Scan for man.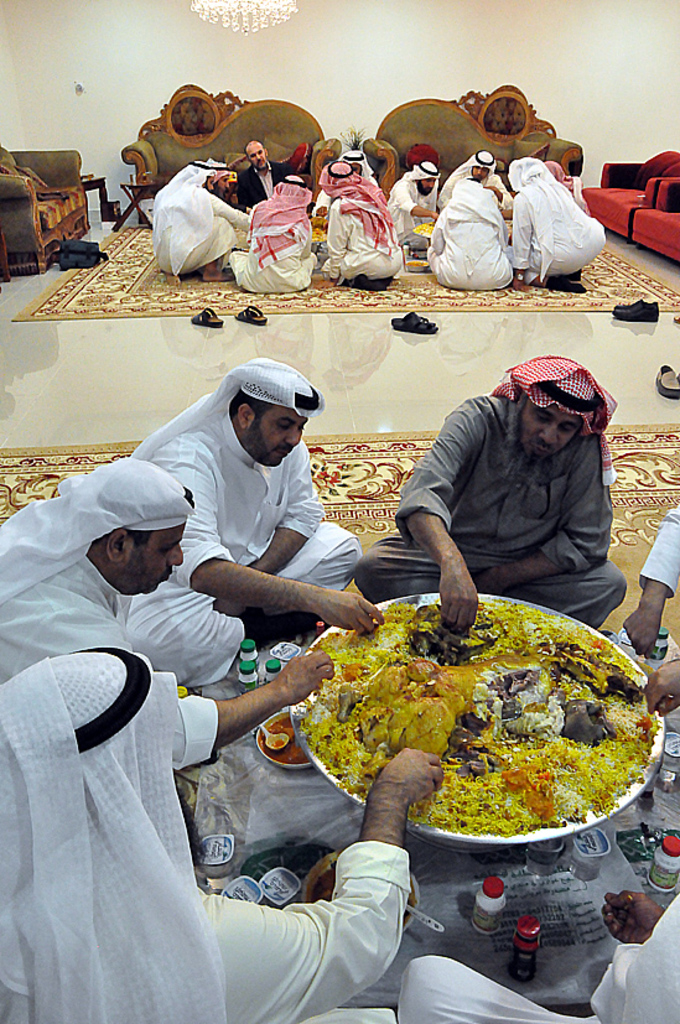
Scan result: (0, 655, 447, 1023).
